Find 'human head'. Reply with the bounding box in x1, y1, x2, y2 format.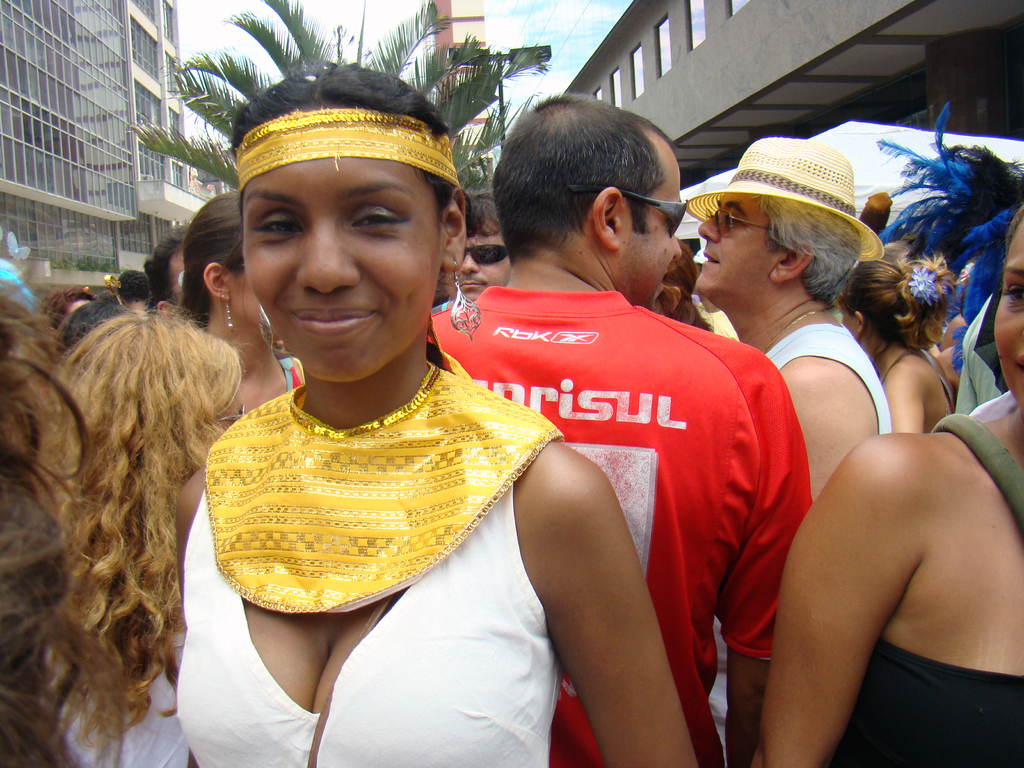
54, 320, 248, 527.
